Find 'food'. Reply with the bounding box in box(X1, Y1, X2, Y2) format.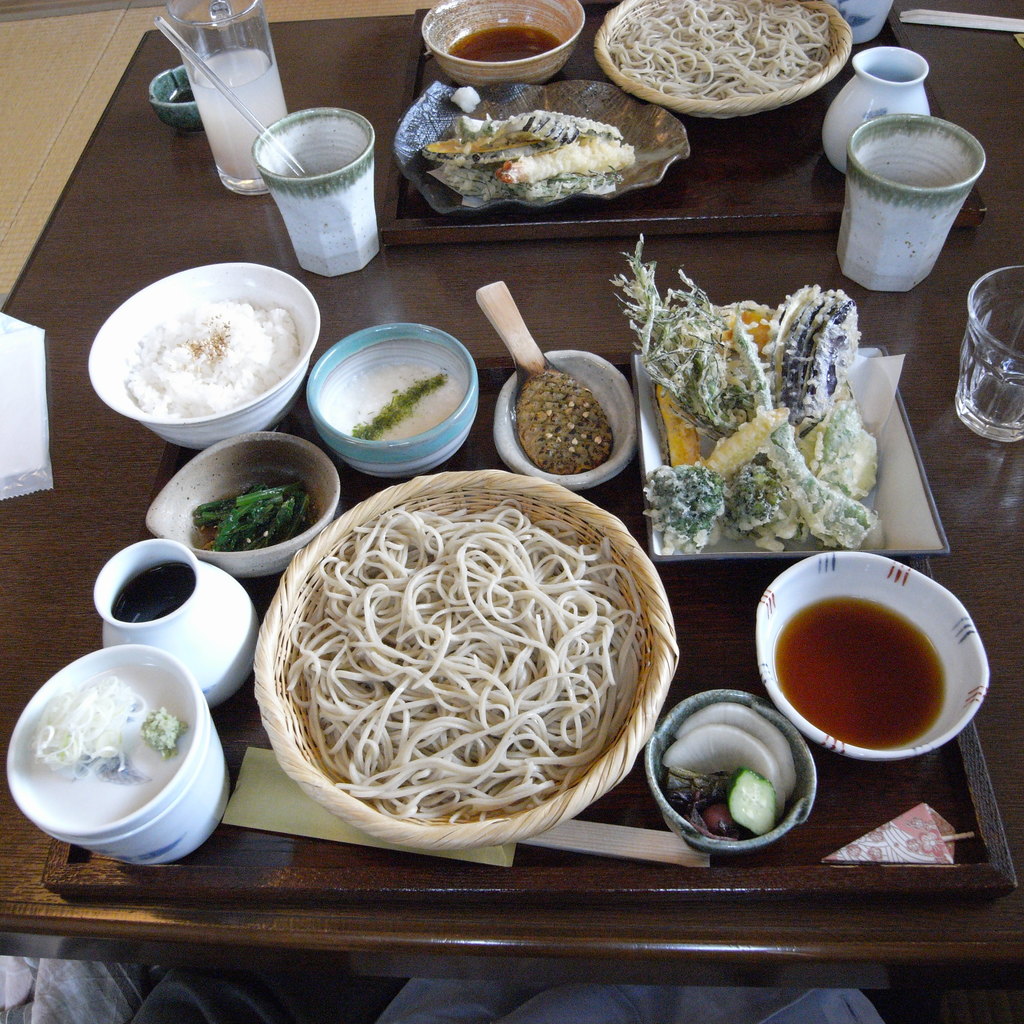
box(125, 296, 300, 420).
